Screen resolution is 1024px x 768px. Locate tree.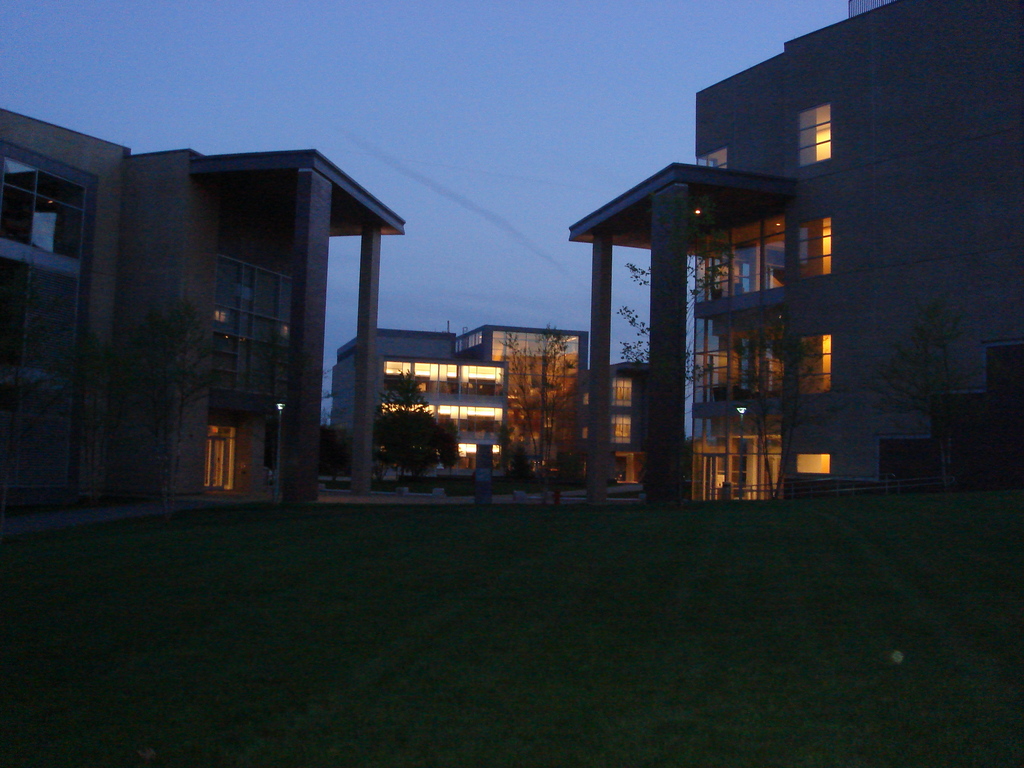
x1=376 y1=404 x2=458 y2=499.
